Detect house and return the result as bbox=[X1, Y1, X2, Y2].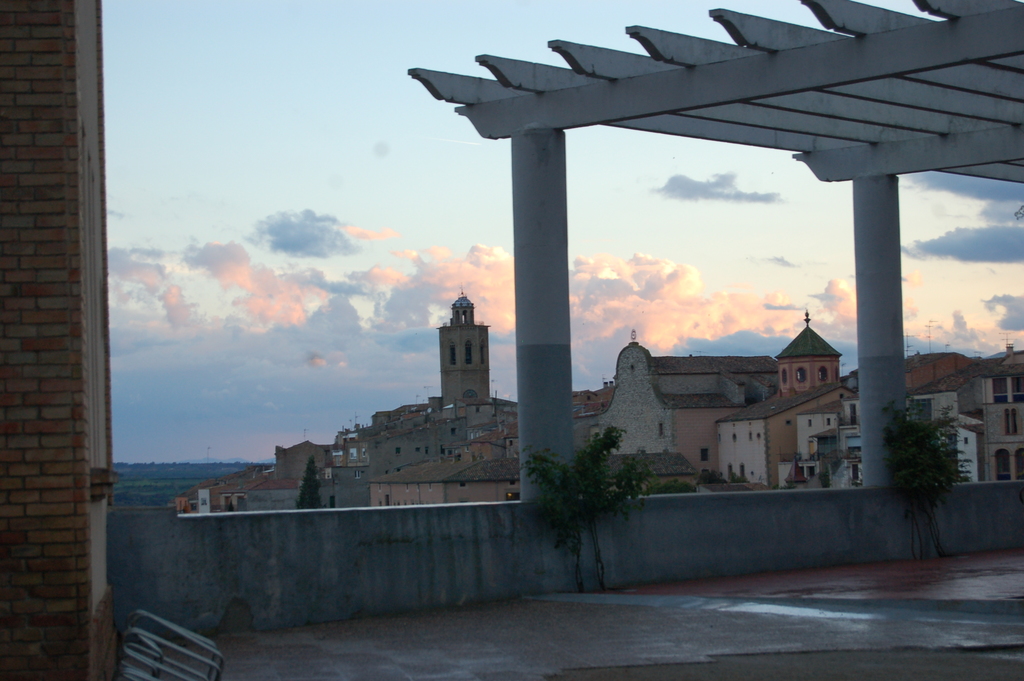
bbox=[893, 345, 972, 405].
